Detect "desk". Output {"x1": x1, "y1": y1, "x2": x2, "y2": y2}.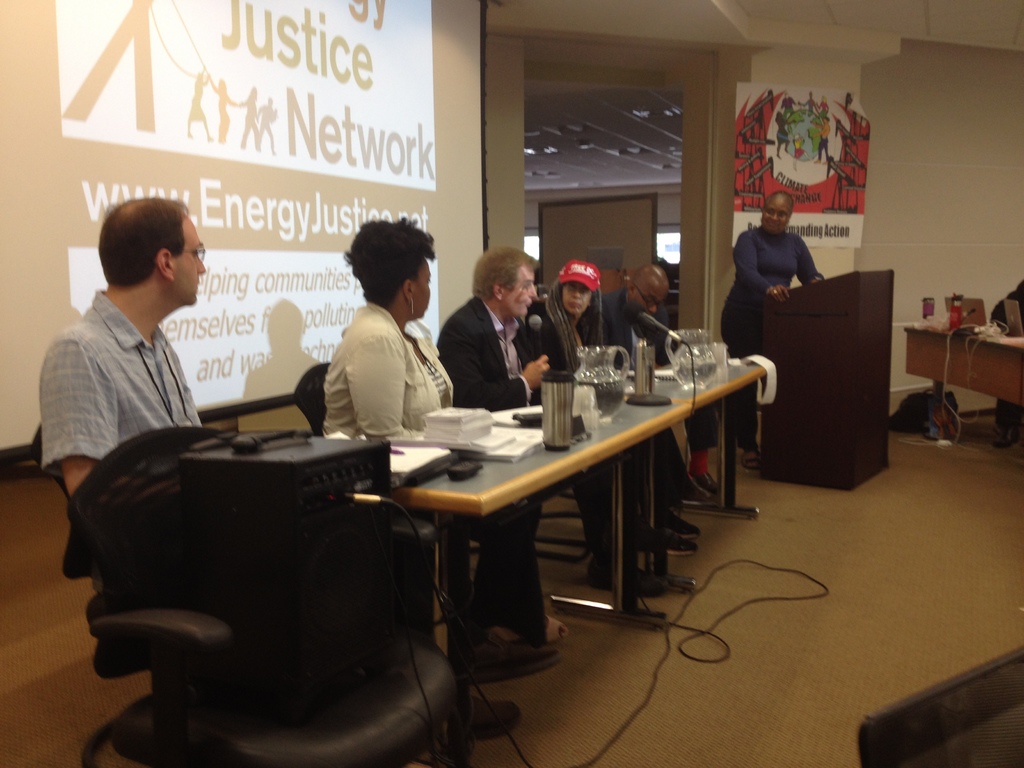
{"x1": 902, "y1": 317, "x2": 1023, "y2": 406}.
